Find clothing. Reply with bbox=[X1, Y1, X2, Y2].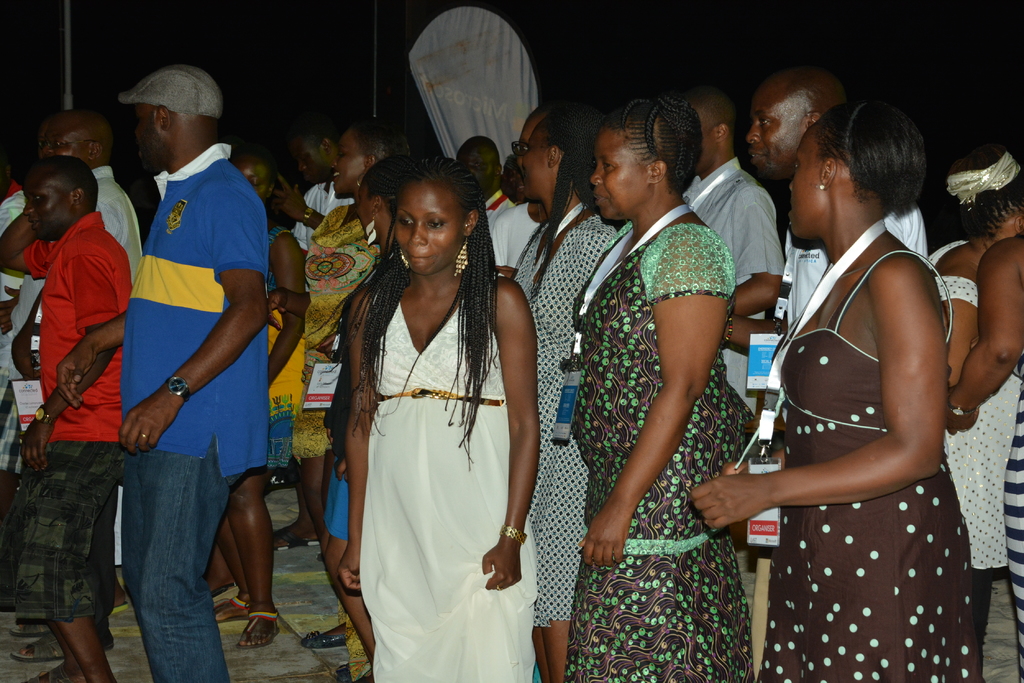
bbox=[0, 207, 138, 637].
